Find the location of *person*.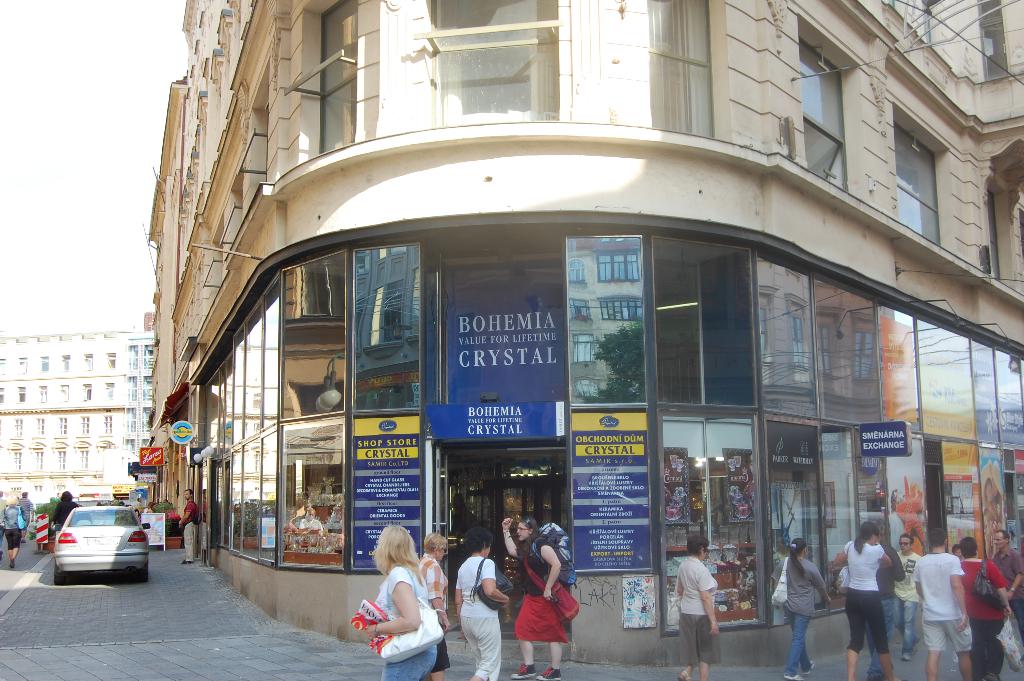
Location: BBox(368, 523, 431, 680).
